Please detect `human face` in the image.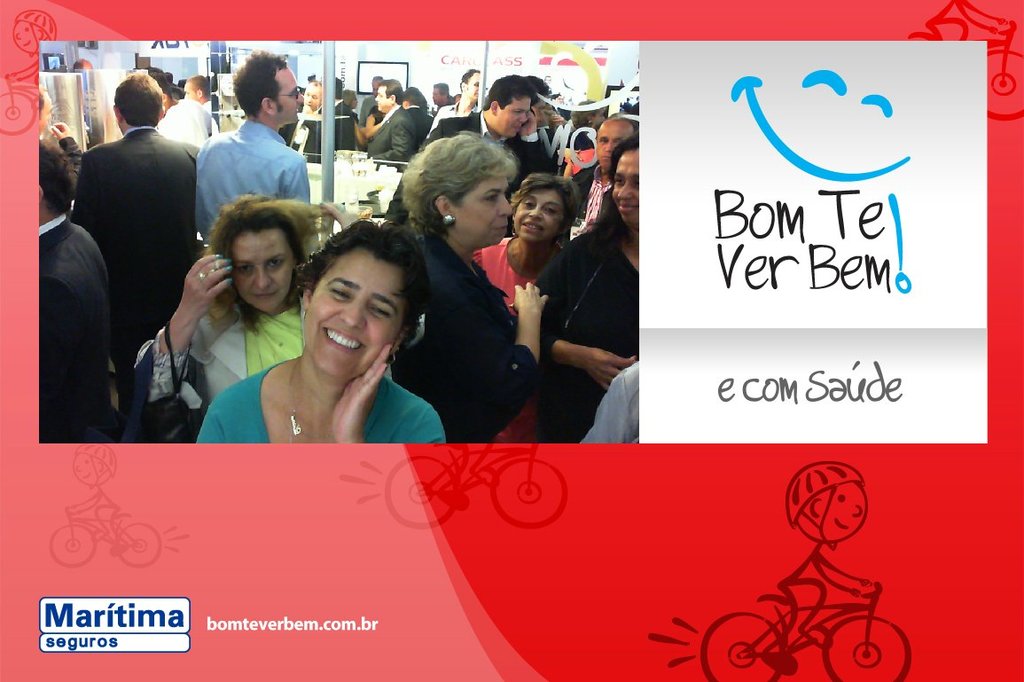
12,23,35,55.
